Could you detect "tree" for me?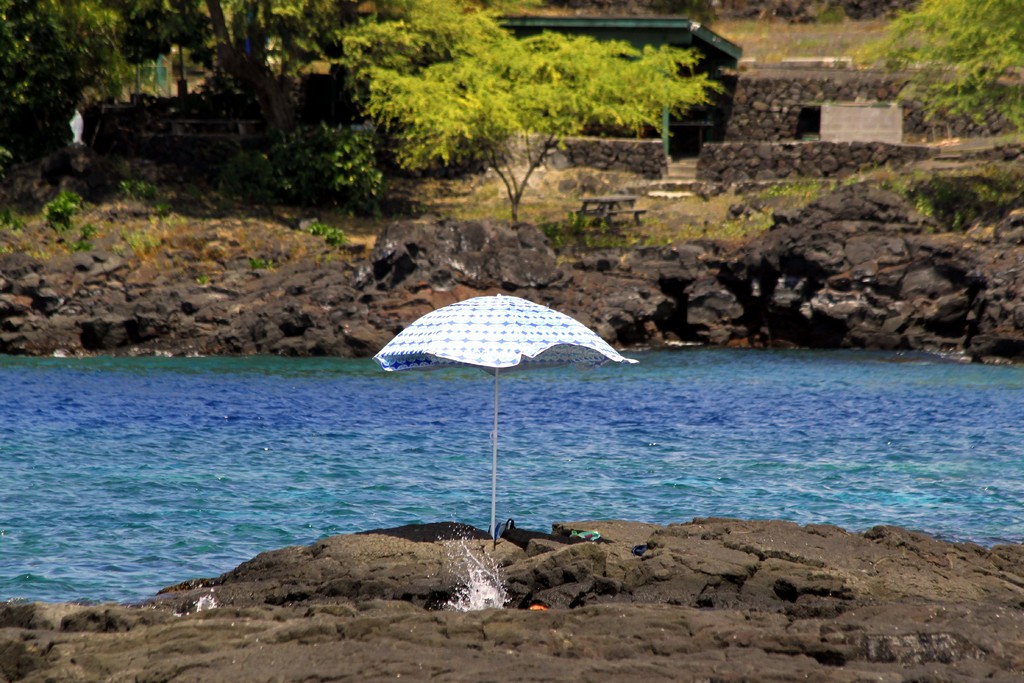
Detection result: <bbox>365, 1, 731, 227</bbox>.
